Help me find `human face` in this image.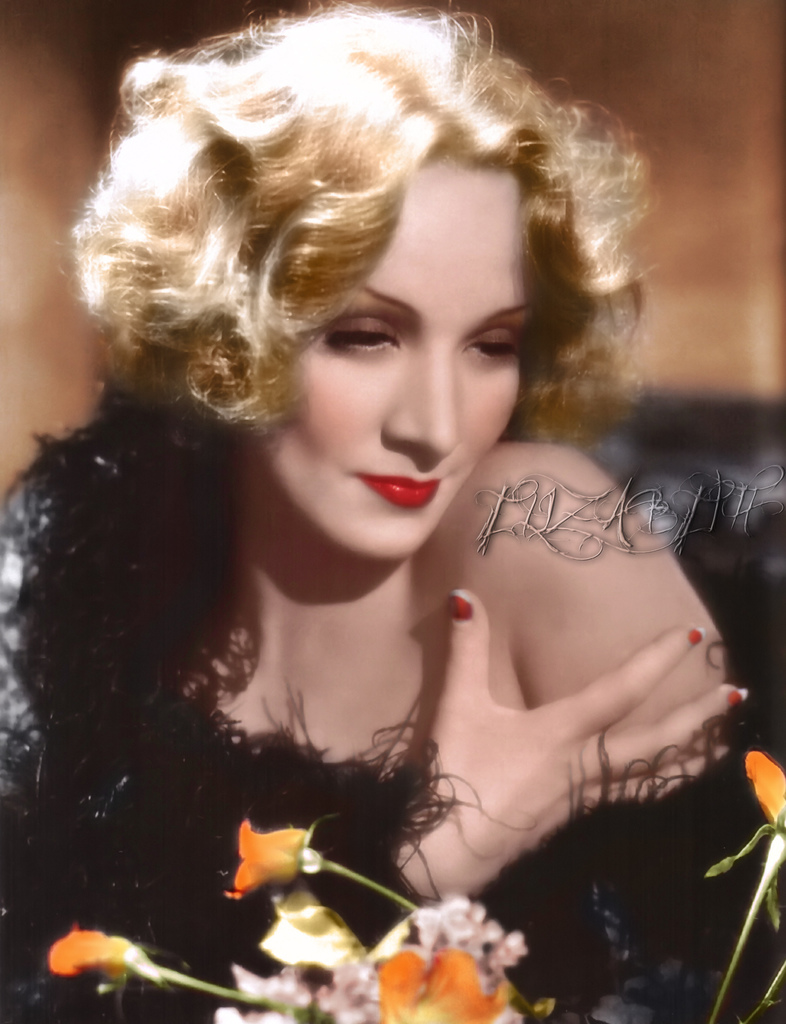
Found it: crop(252, 158, 536, 564).
